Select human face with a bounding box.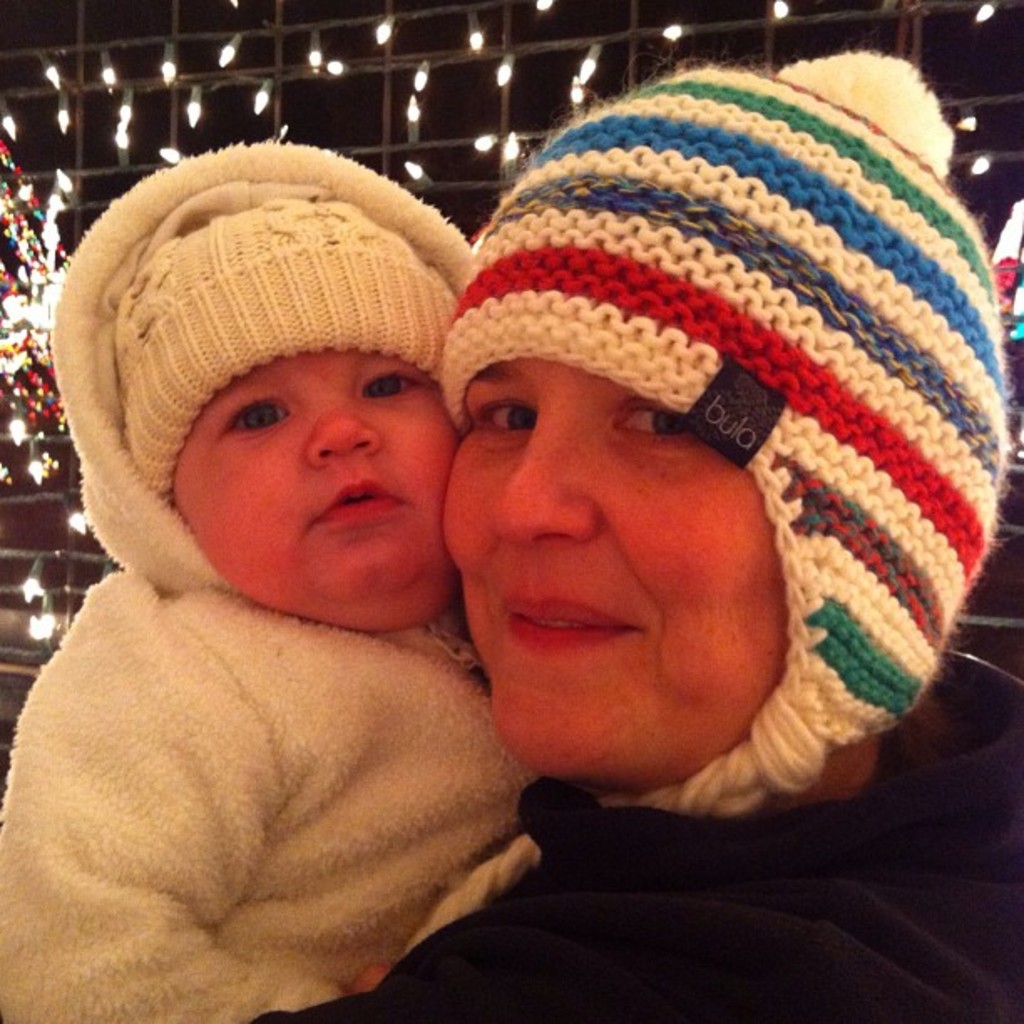
{"x1": 169, "y1": 351, "x2": 458, "y2": 617}.
